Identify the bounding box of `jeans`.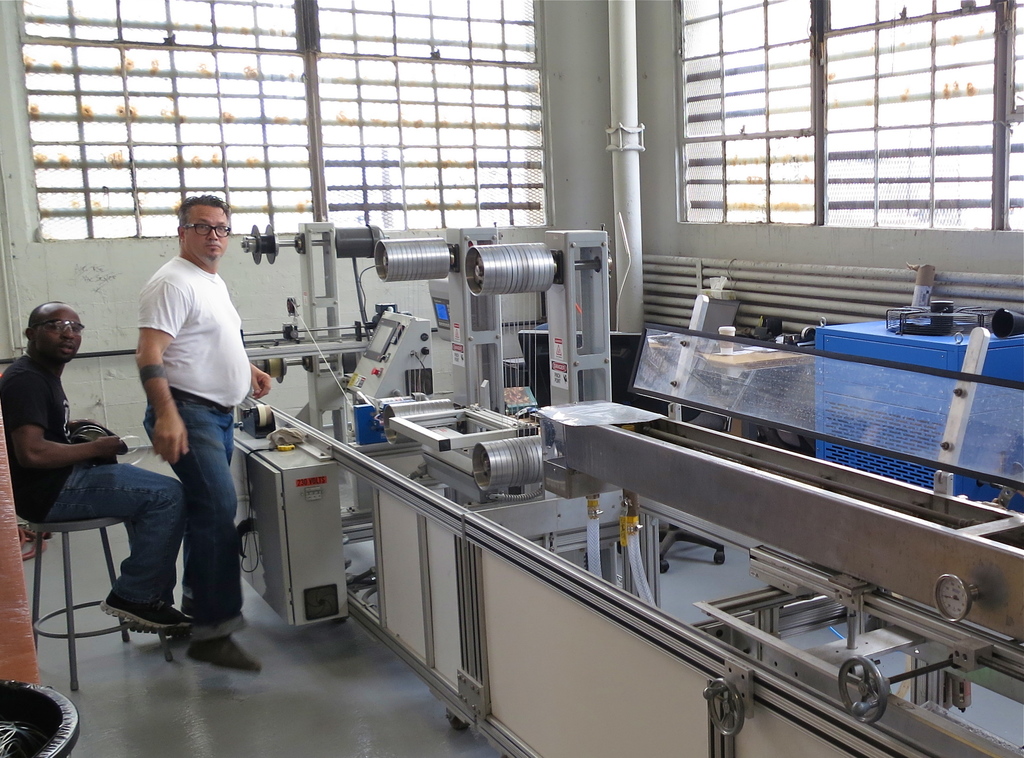
select_region(46, 465, 187, 606).
